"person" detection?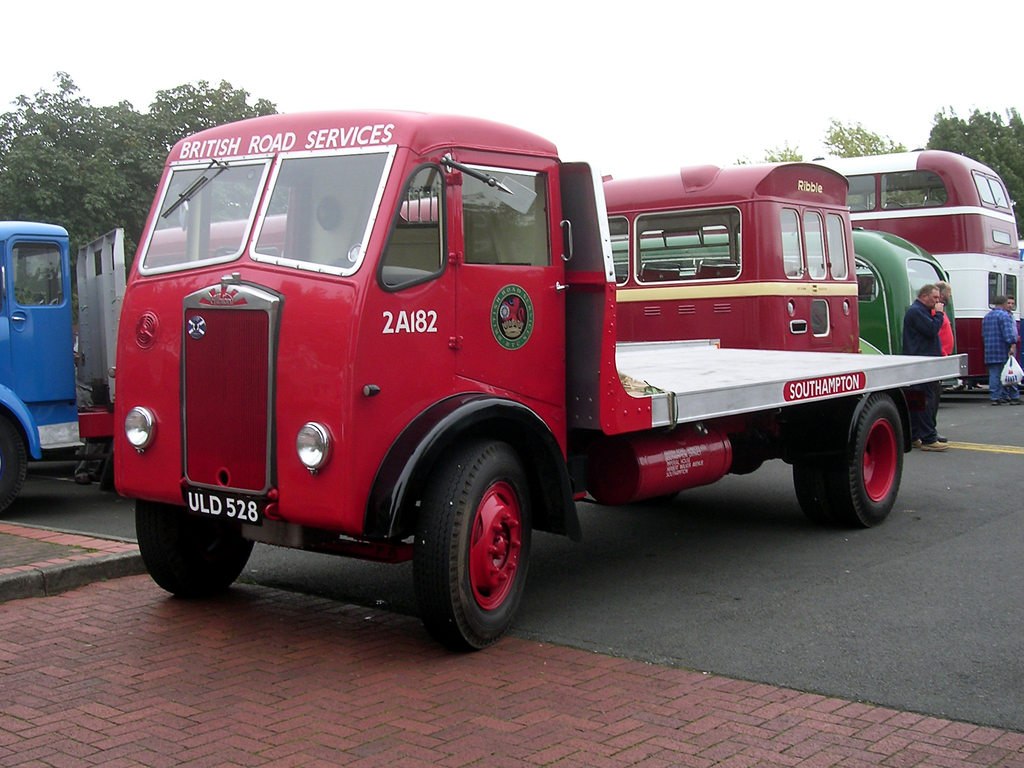
(902, 284, 948, 450)
